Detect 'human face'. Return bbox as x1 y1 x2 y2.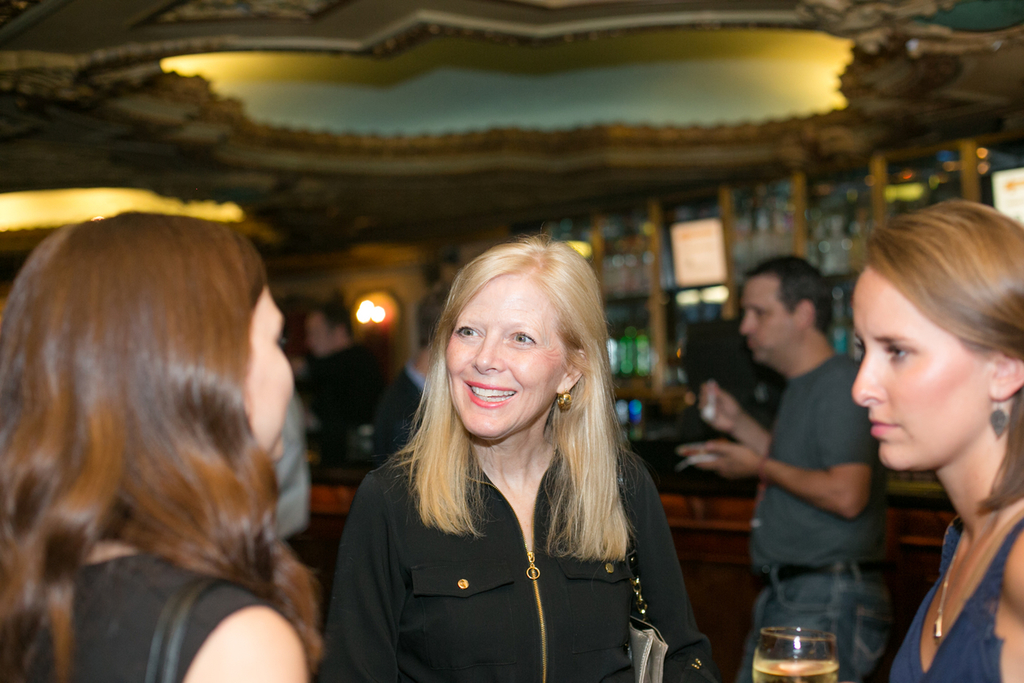
854 264 989 470.
